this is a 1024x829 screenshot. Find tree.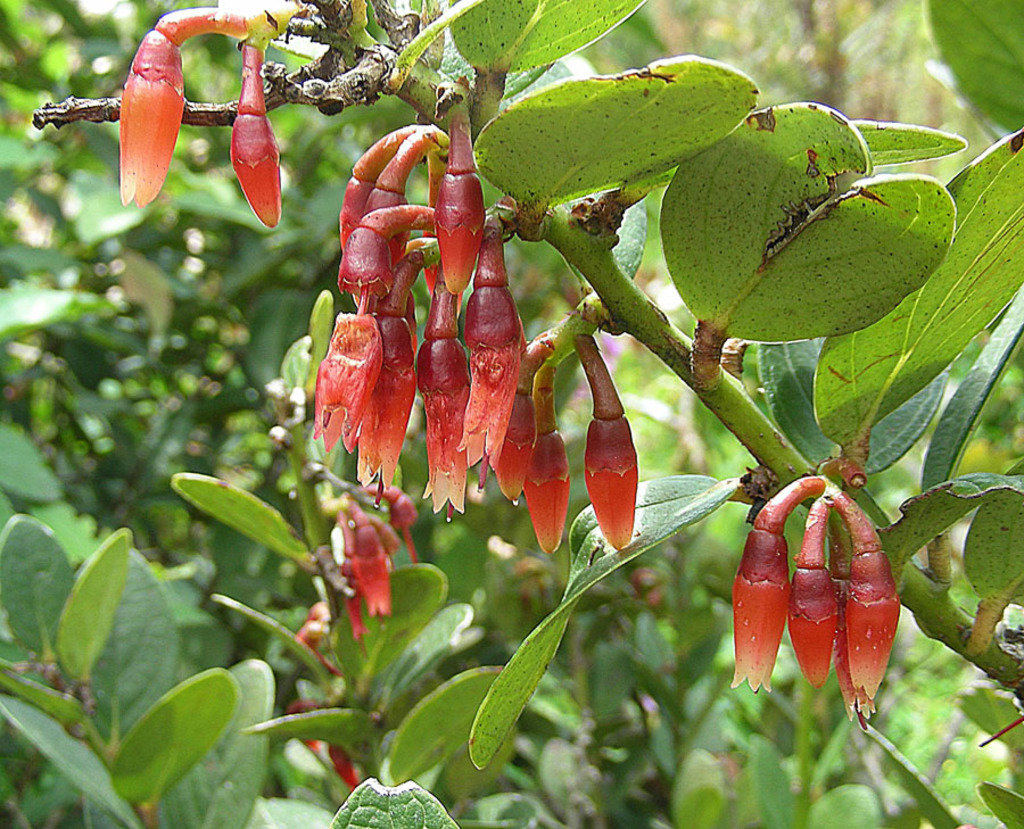
Bounding box: (0,0,1023,828).
